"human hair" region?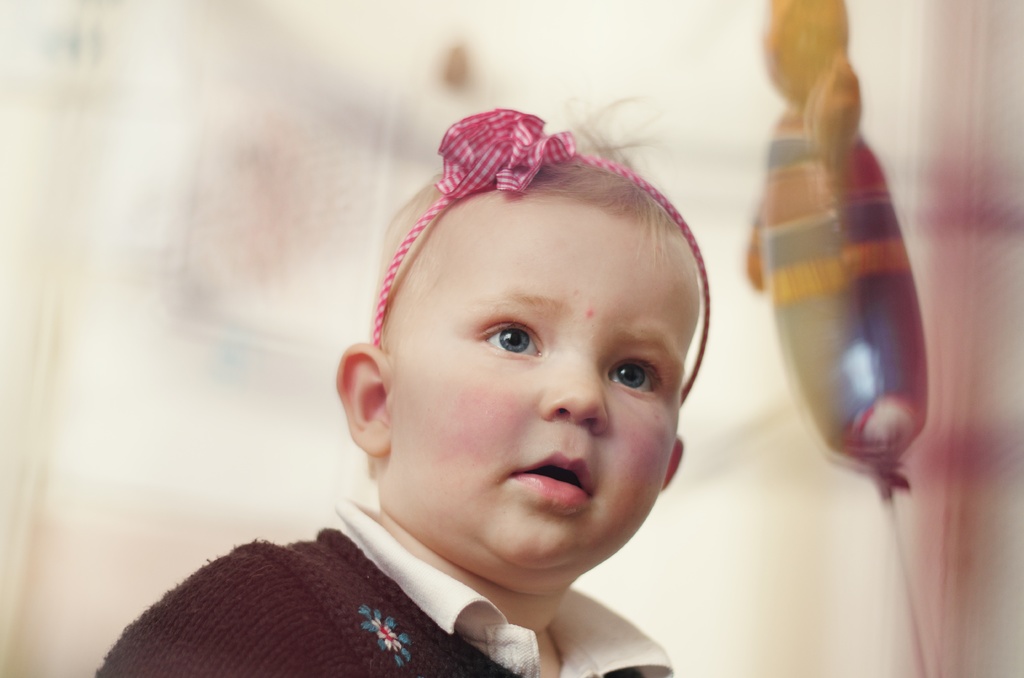
(x1=532, y1=93, x2=689, y2=246)
